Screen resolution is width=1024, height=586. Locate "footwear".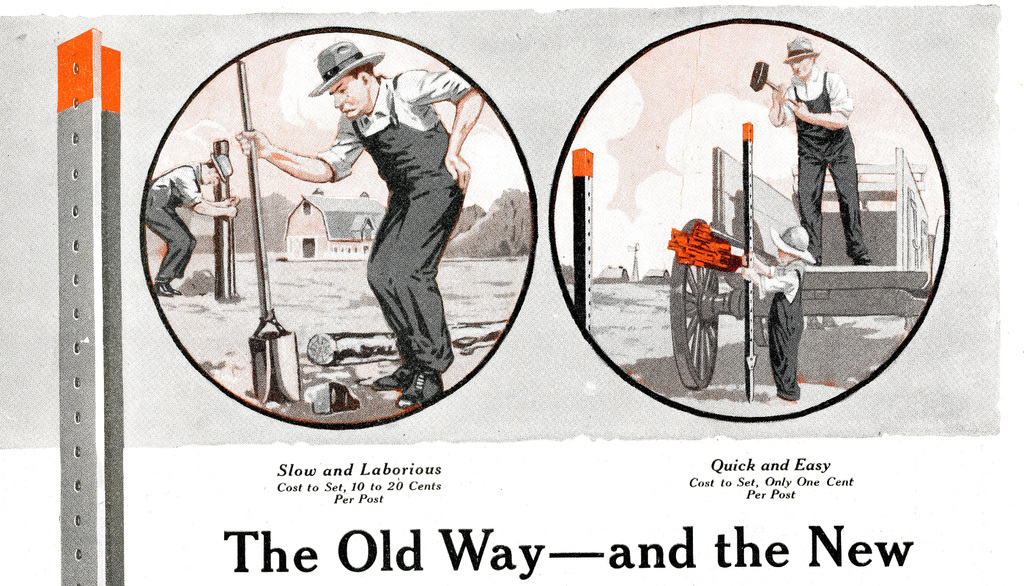
region(859, 255, 871, 268).
